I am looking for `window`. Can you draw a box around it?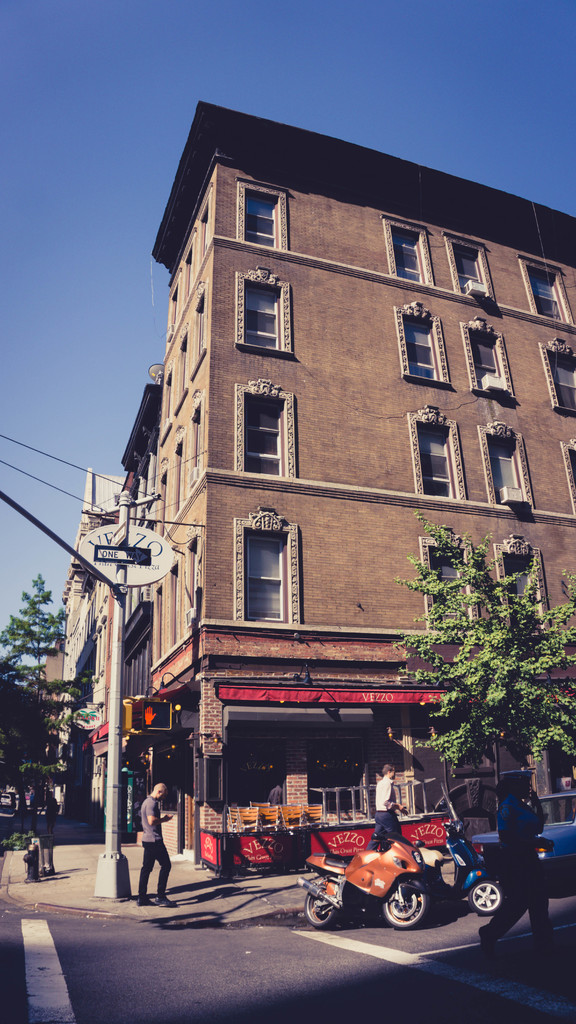
Sure, the bounding box is pyautogui.locateOnScreen(542, 338, 575, 411).
